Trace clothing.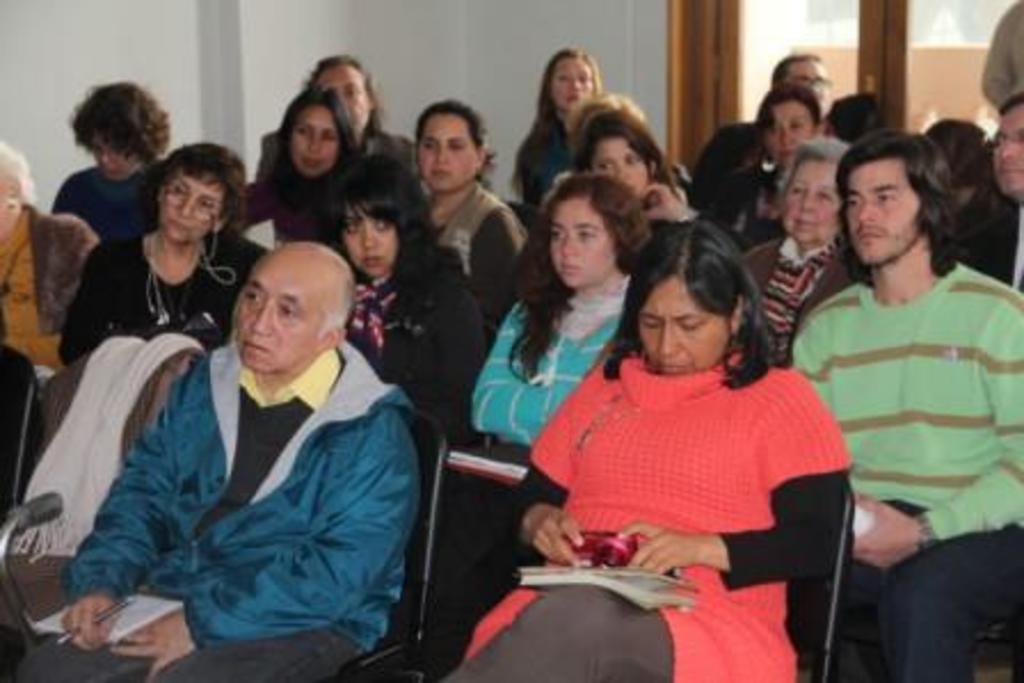
Traced to l=222, t=146, r=391, b=244.
